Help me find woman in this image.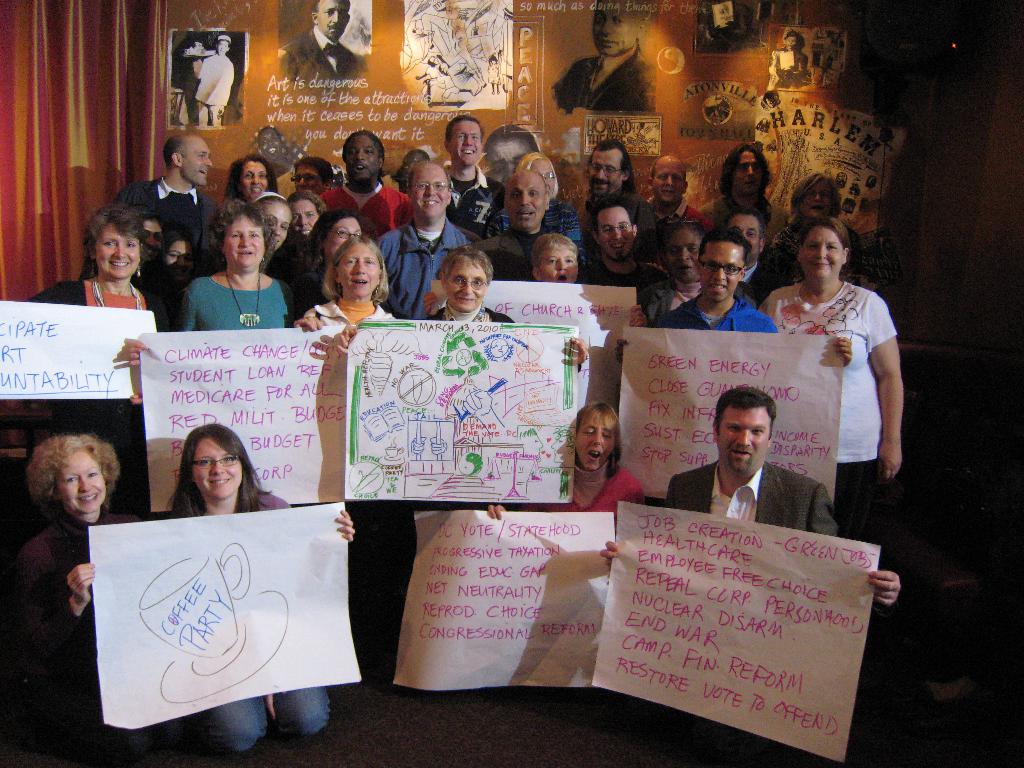
Found it: left=36, top=224, right=233, bottom=502.
